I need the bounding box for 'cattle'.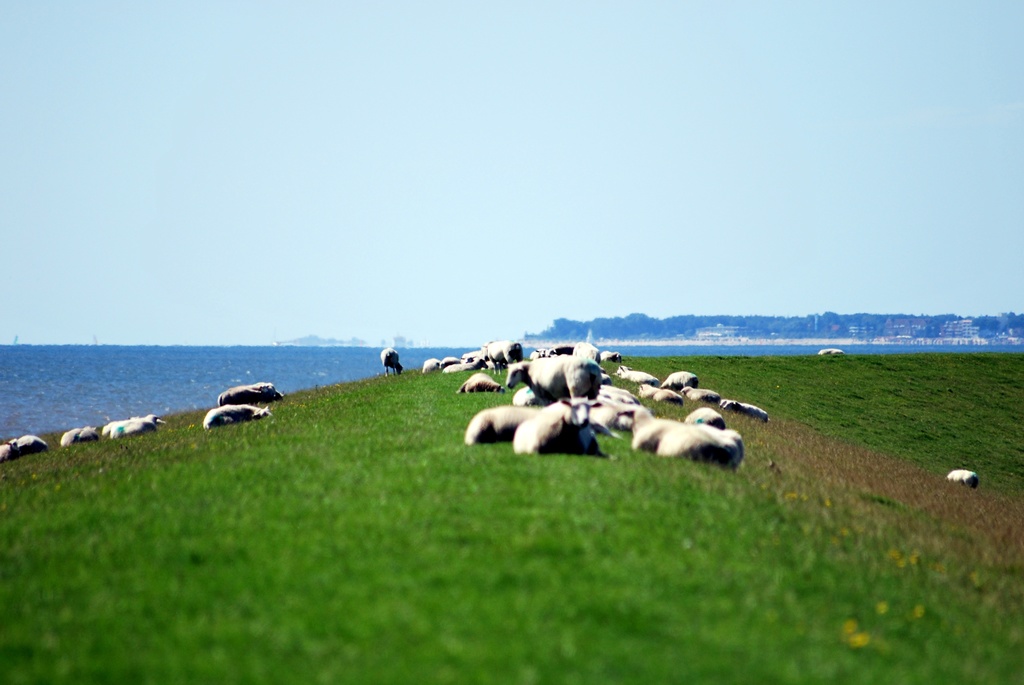
Here it is: <box>509,352,604,405</box>.
